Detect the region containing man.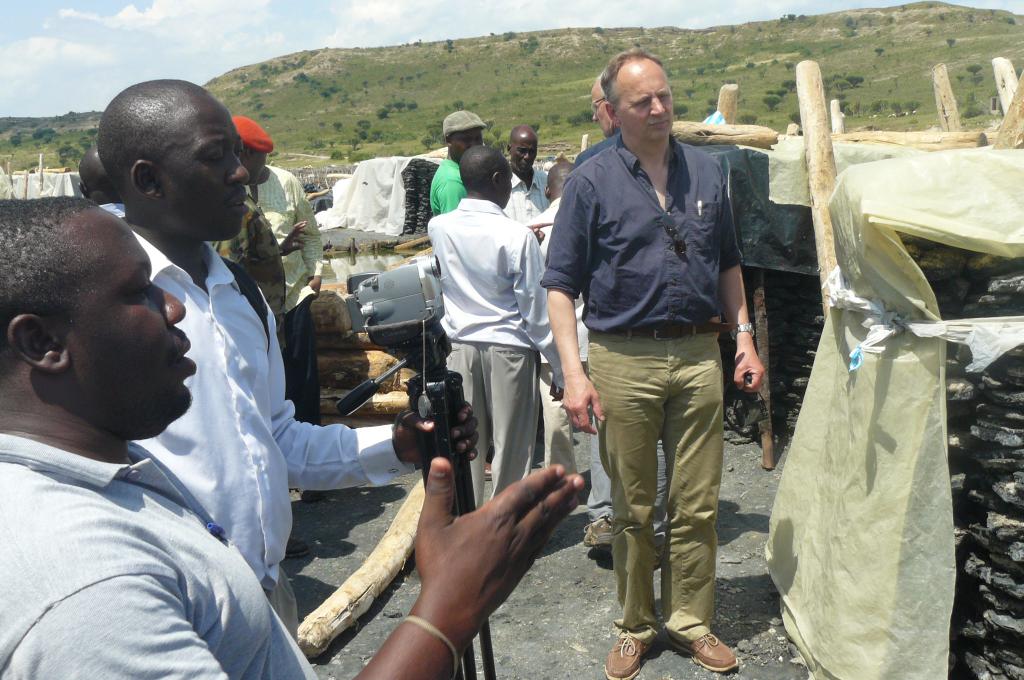
bbox(0, 193, 585, 679).
